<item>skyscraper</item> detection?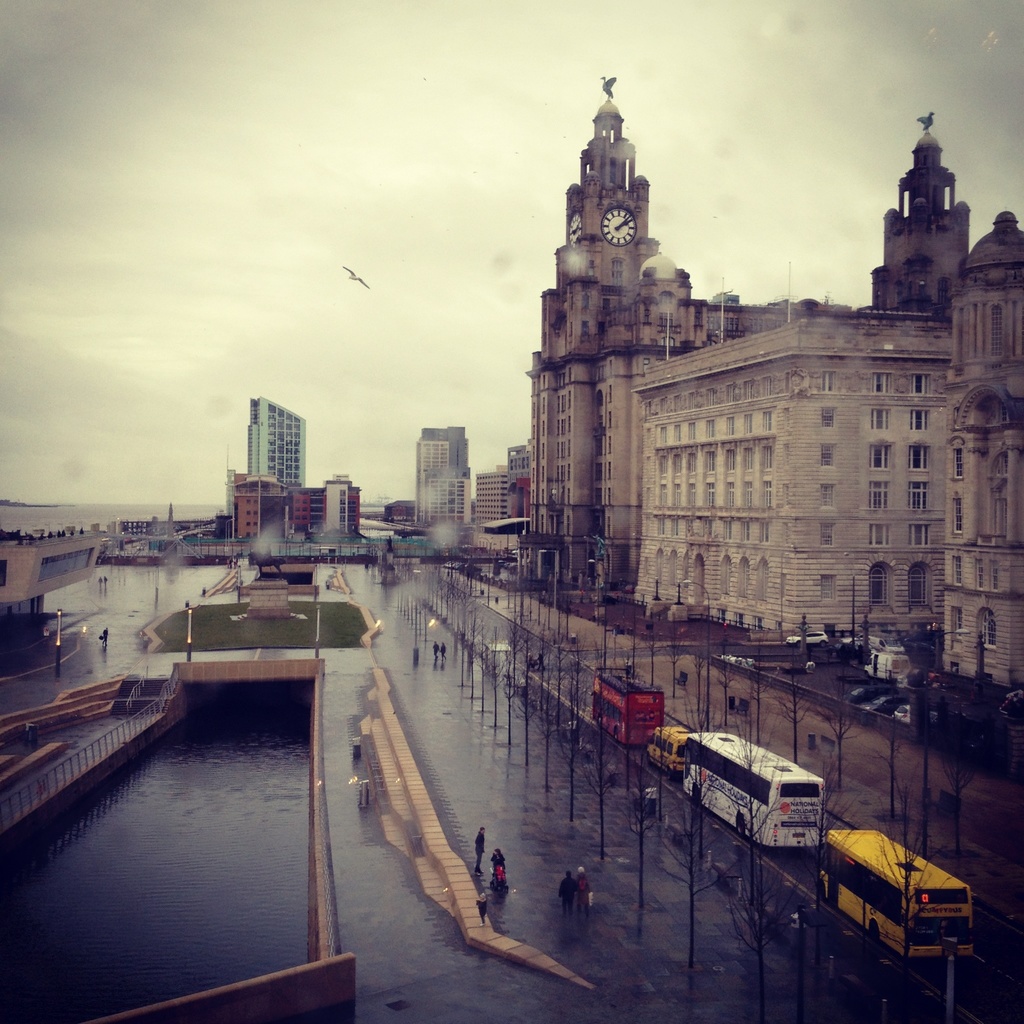
x1=411 y1=426 x2=474 y2=521
